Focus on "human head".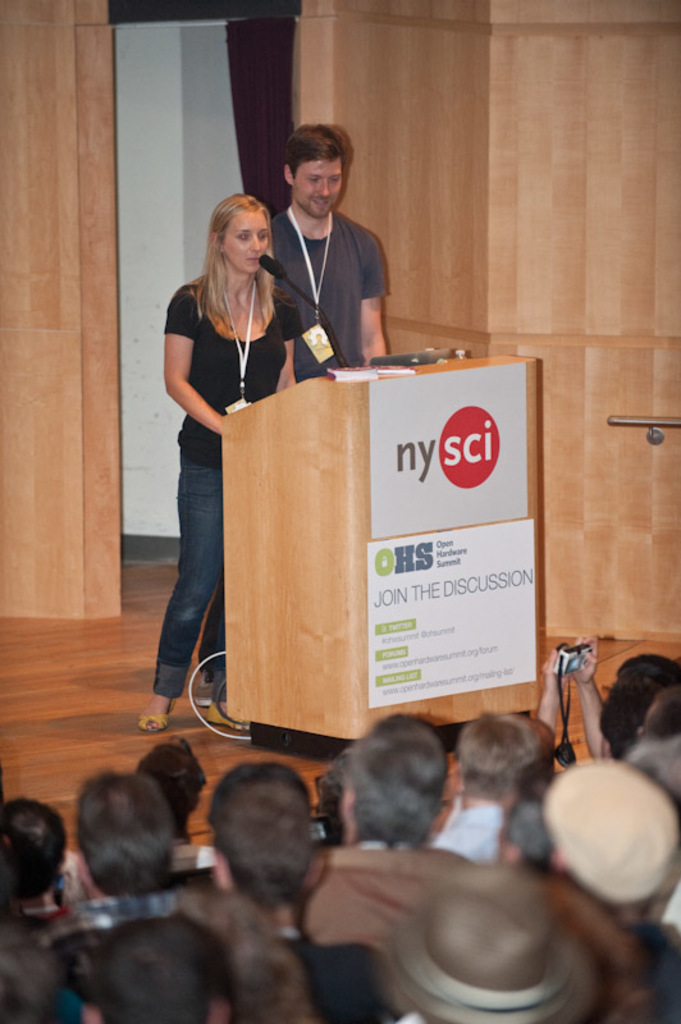
Focused at [0,799,70,901].
